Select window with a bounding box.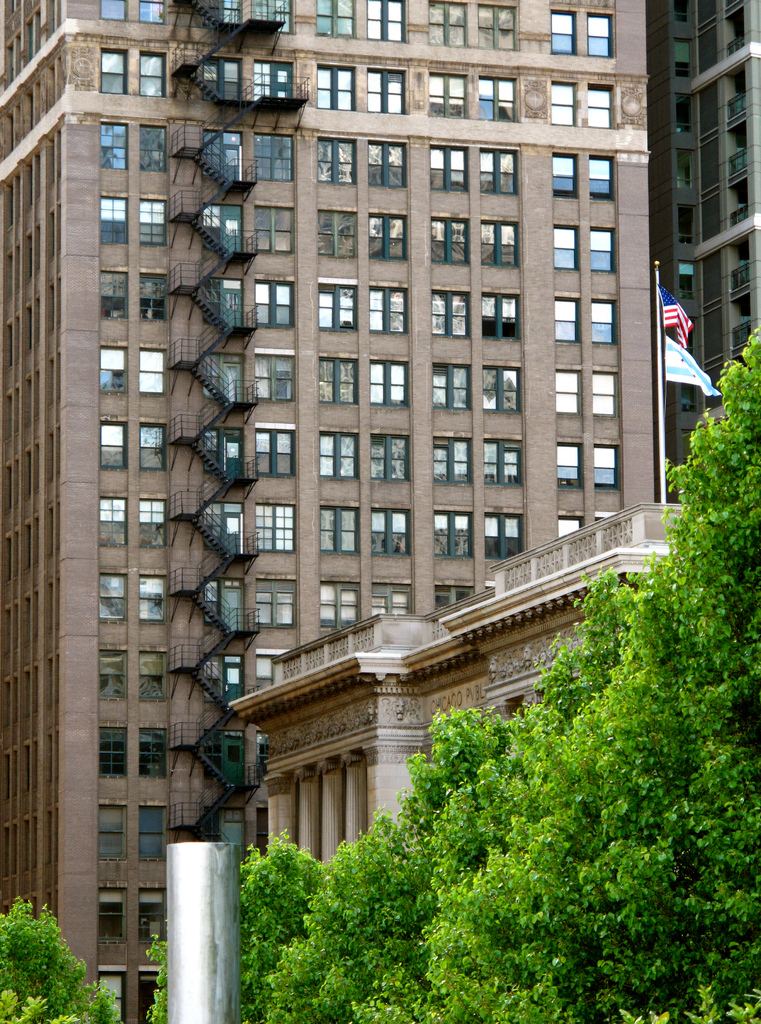
box(198, 504, 293, 550).
